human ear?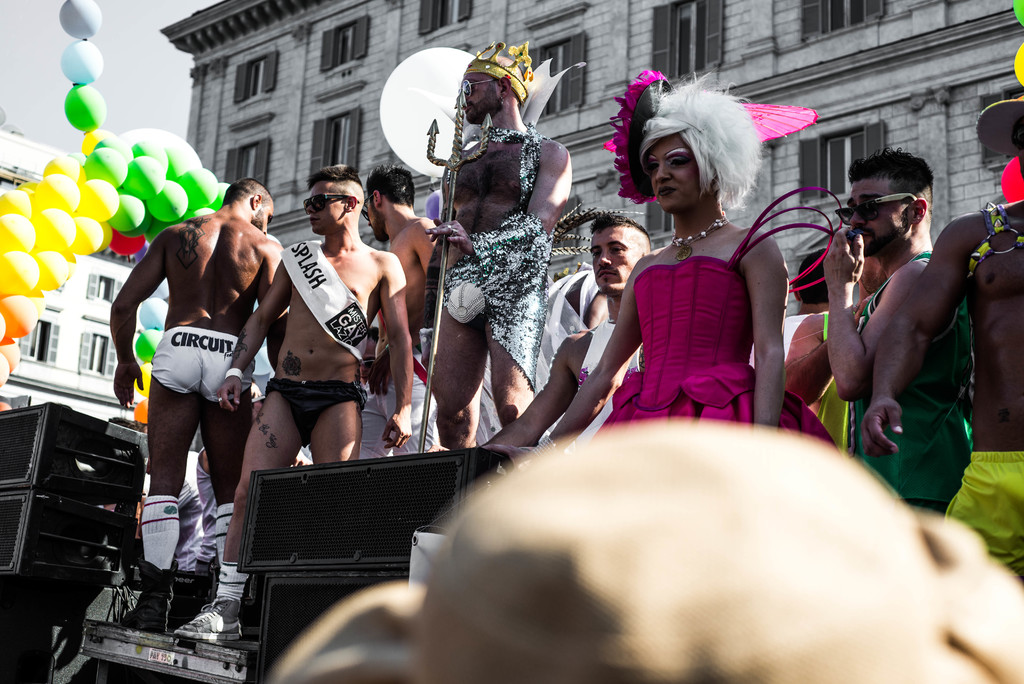
bbox=(344, 195, 357, 211)
